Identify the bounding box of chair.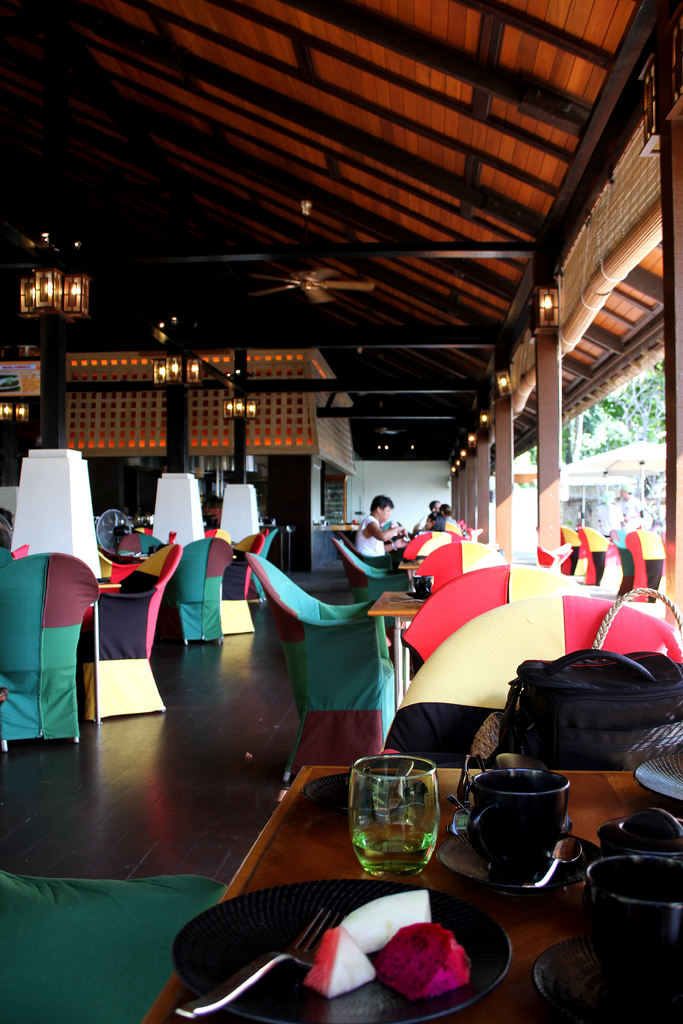
{"left": 563, "top": 525, "right": 582, "bottom": 574}.
